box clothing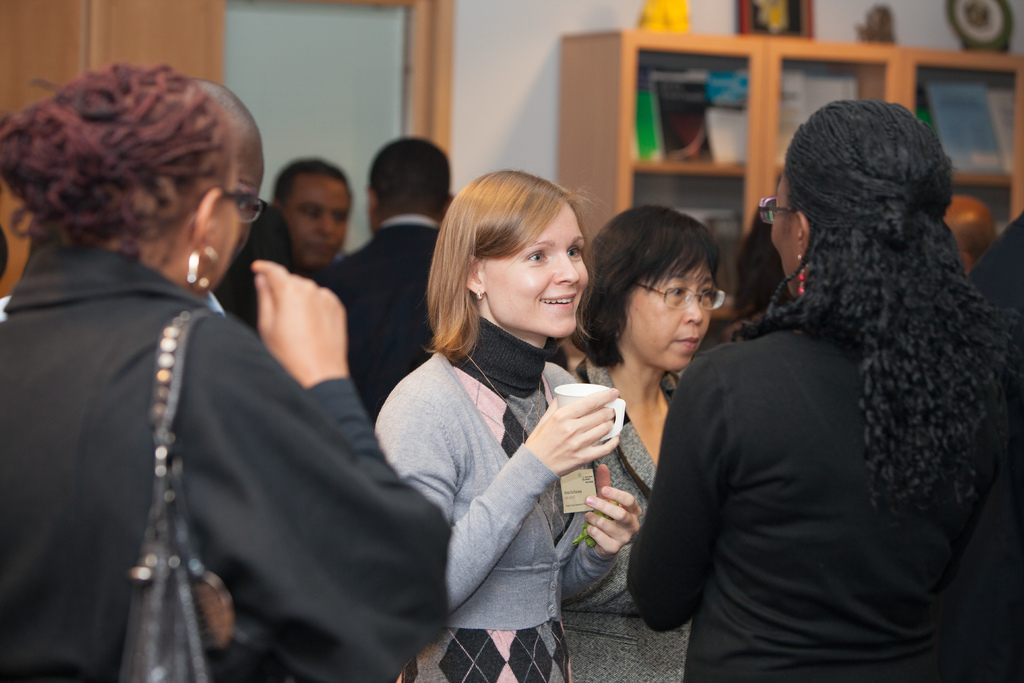
x1=549, y1=354, x2=685, y2=679
